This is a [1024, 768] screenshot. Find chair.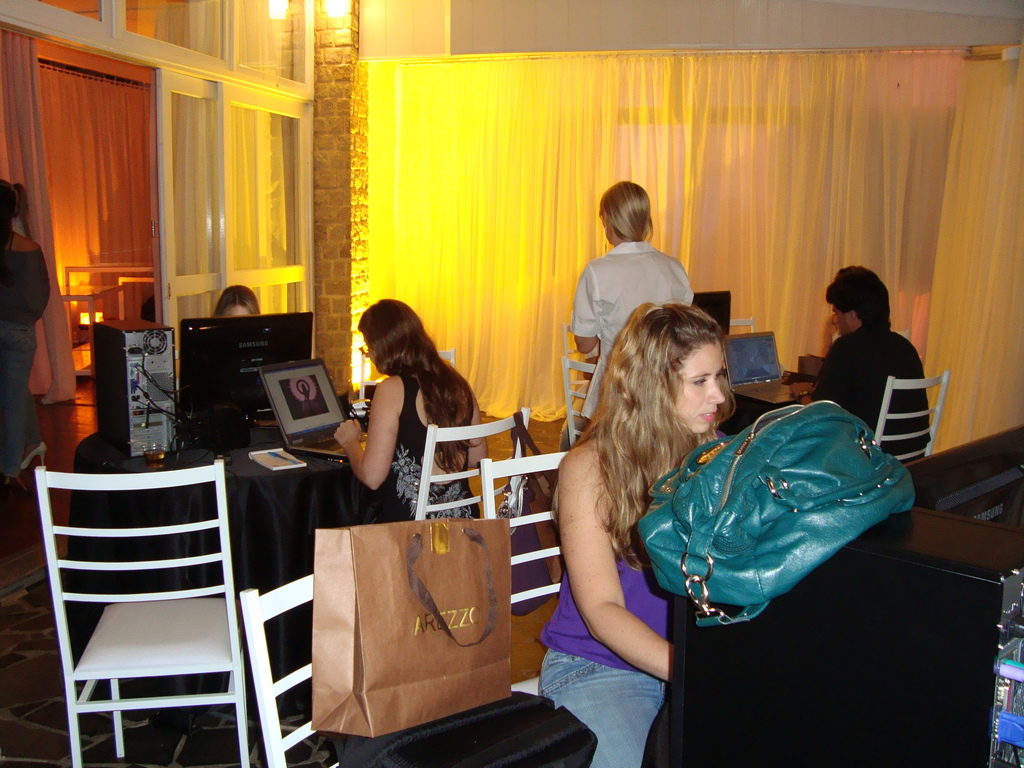
Bounding box: 563:323:639:379.
